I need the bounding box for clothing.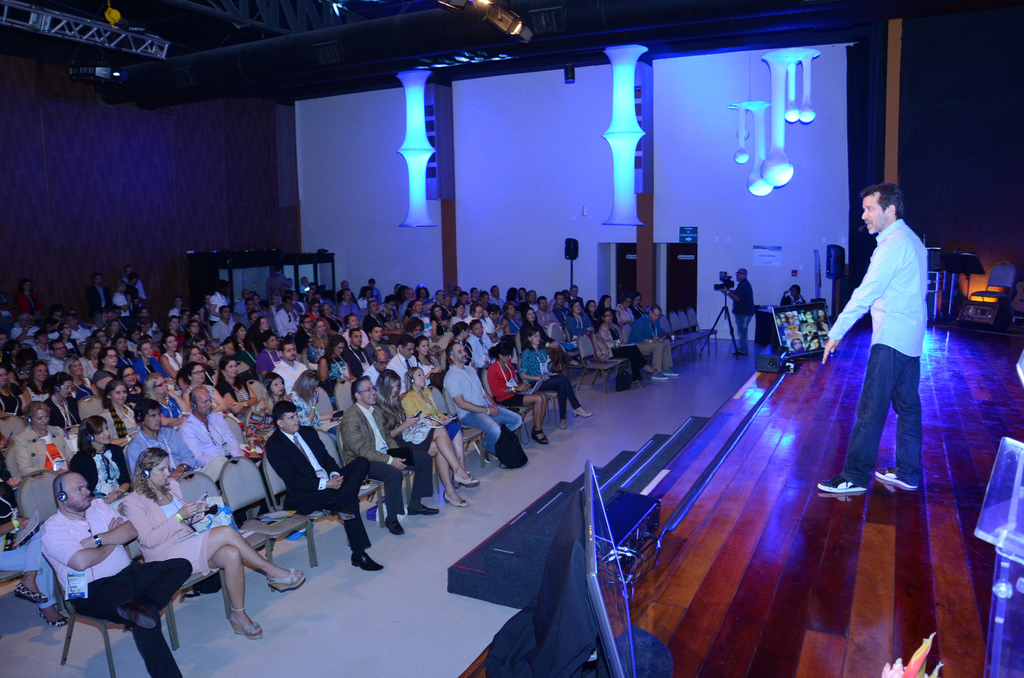
Here it is: detection(517, 341, 580, 408).
